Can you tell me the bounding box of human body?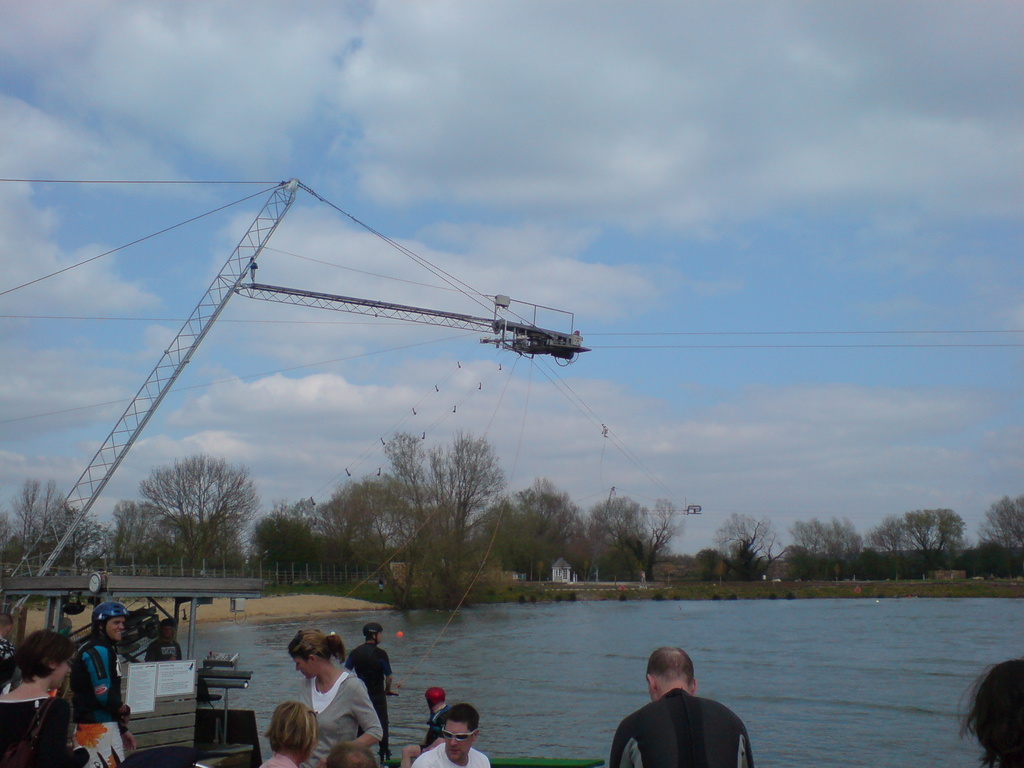
x1=253, y1=699, x2=323, y2=767.
